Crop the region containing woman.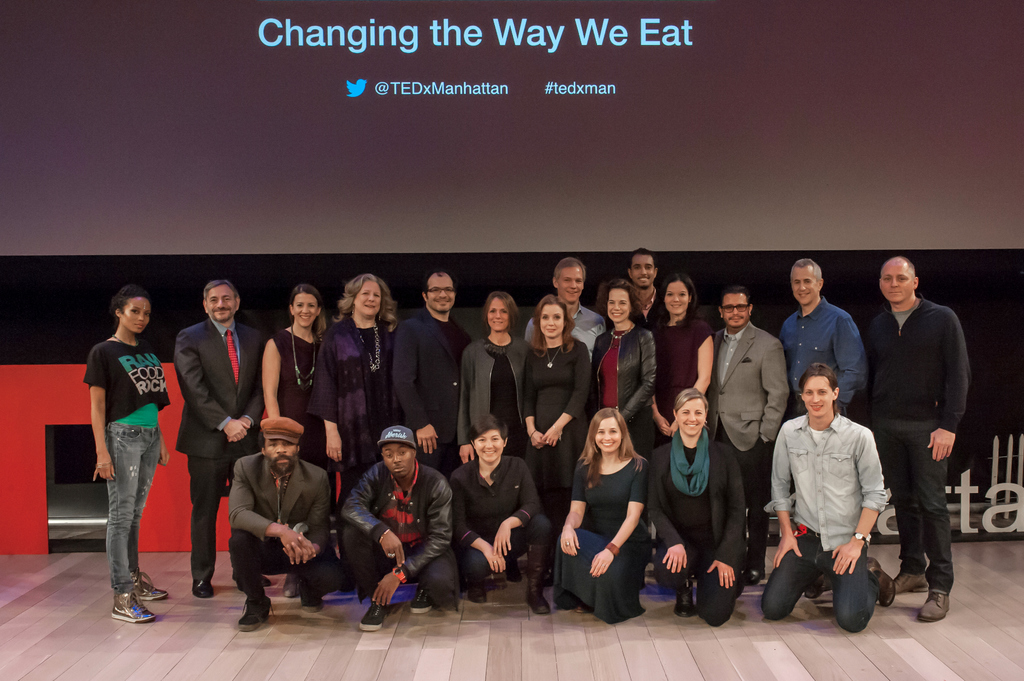
Crop region: bbox=(81, 284, 170, 618).
